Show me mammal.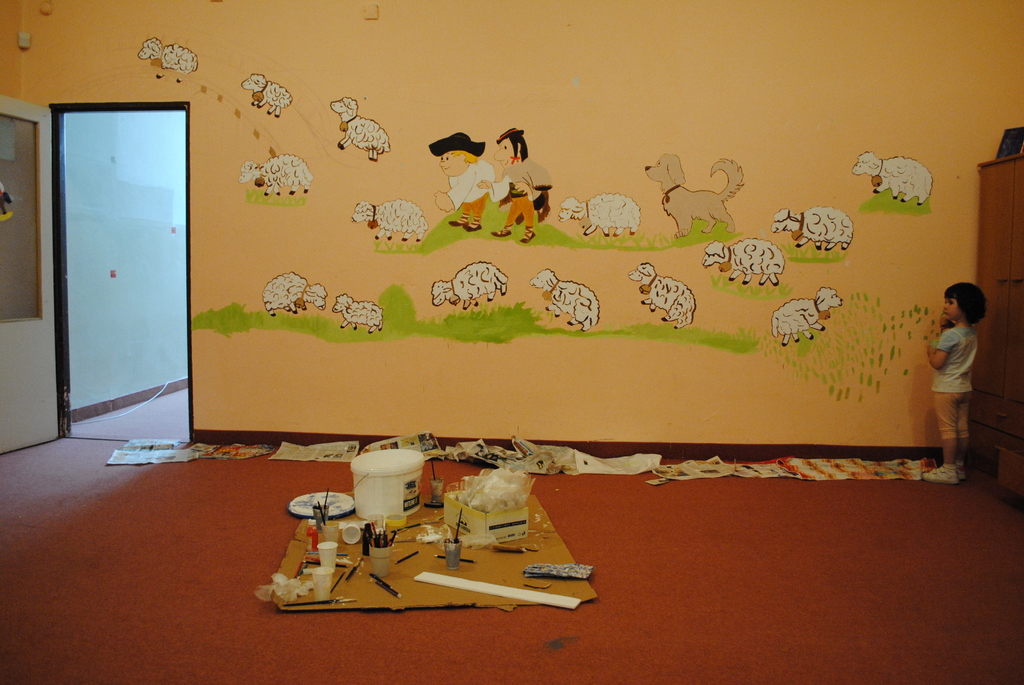
mammal is here: <box>260,271,327,316</box>.
